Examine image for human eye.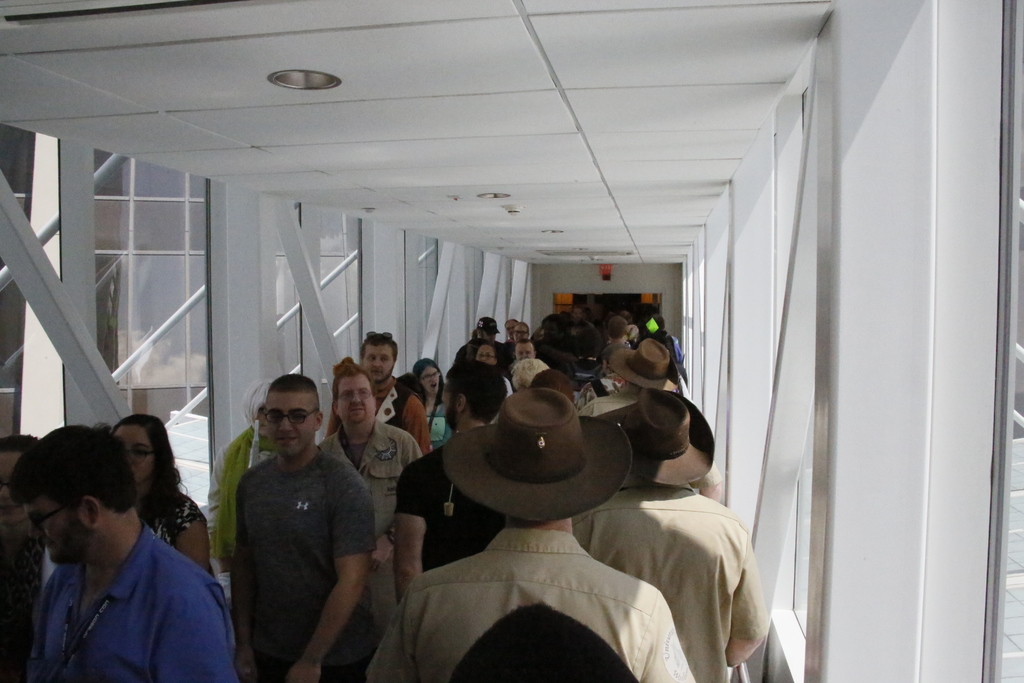
Examination result: x1=342, y1=391, x2=353, y2=401.
